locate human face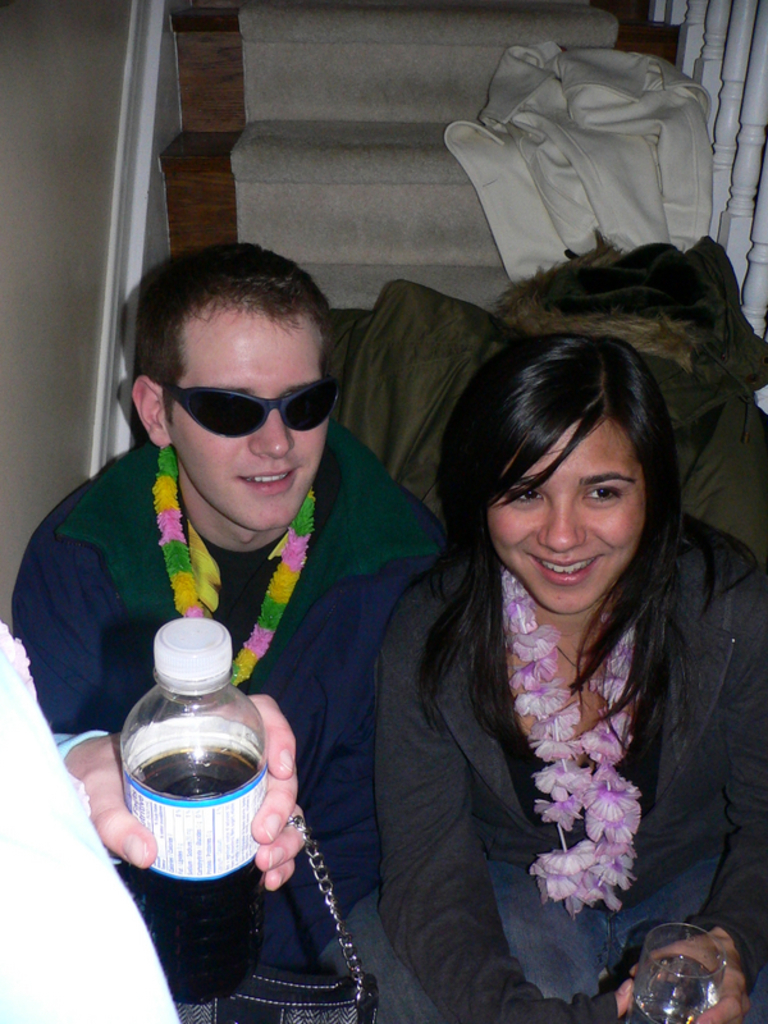
(left=165, top=298, right=335, bottom=520)
